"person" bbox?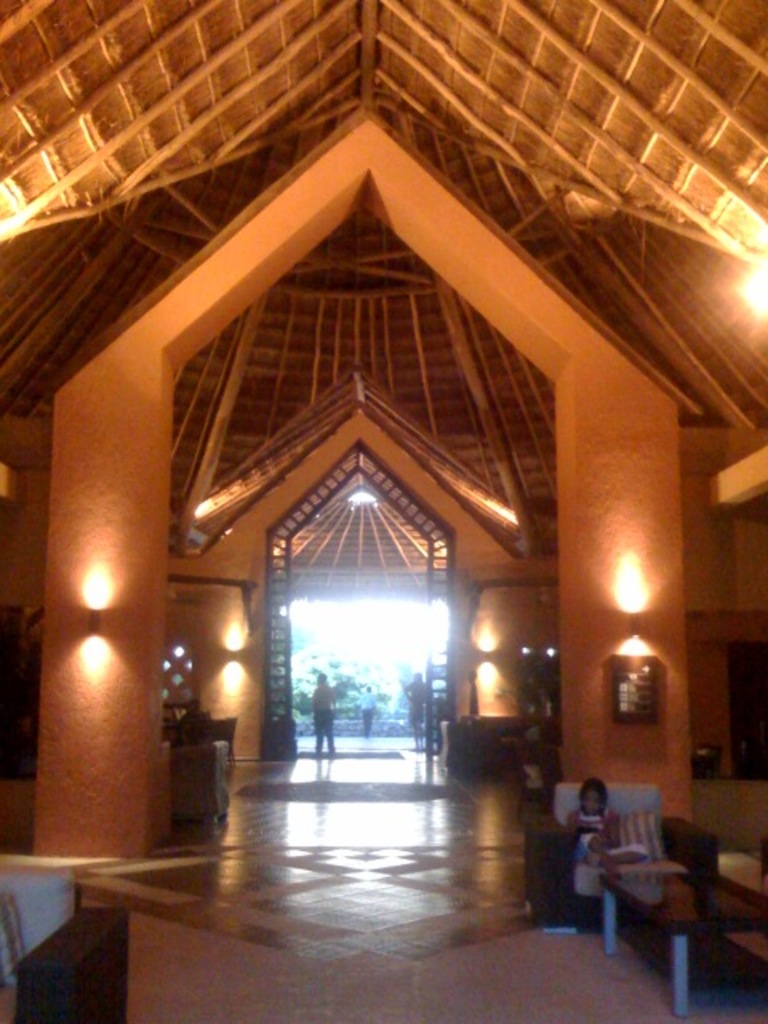
[x1=358, y1=683, x2=373, y2=739]
